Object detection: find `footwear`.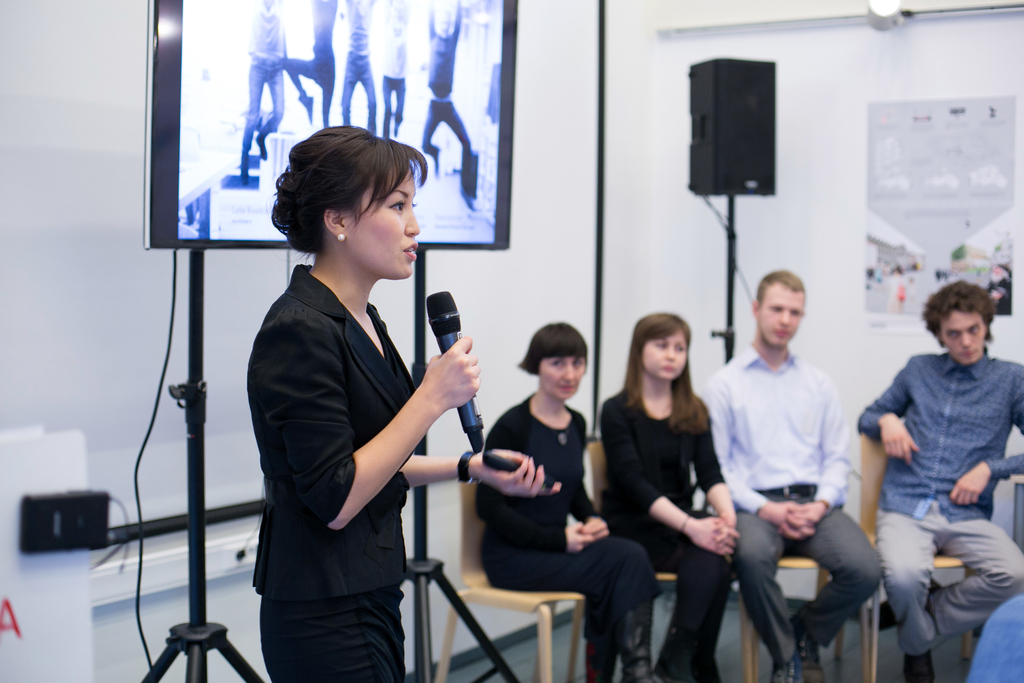
(584, 638, 615, 682).
